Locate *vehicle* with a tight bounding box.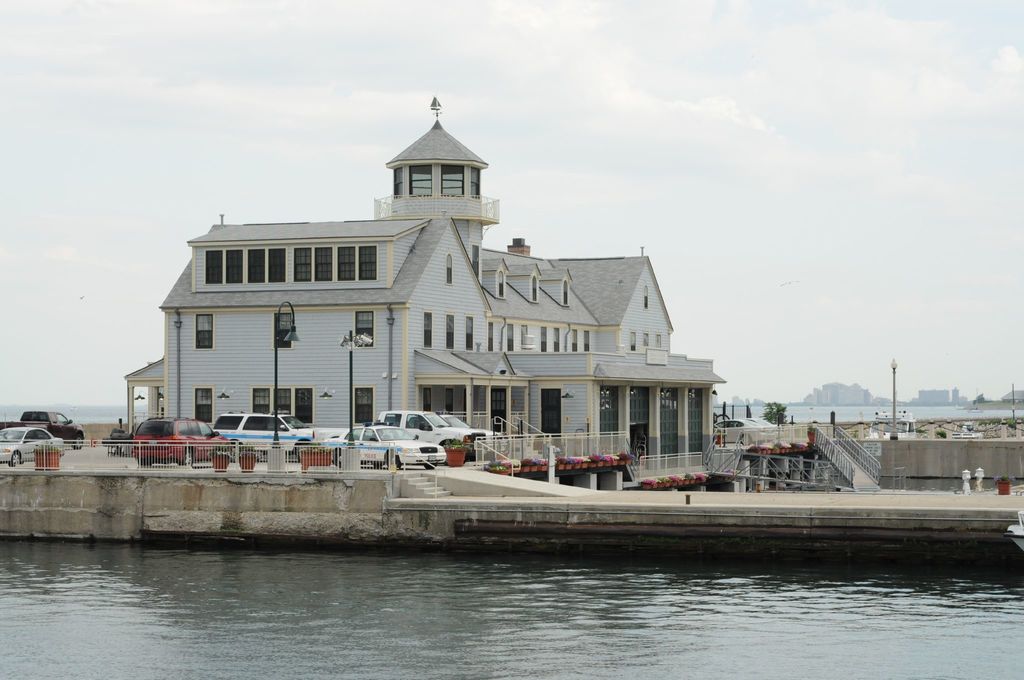
pyautogui.locateOnScreen(211, 411, 276, 450).
